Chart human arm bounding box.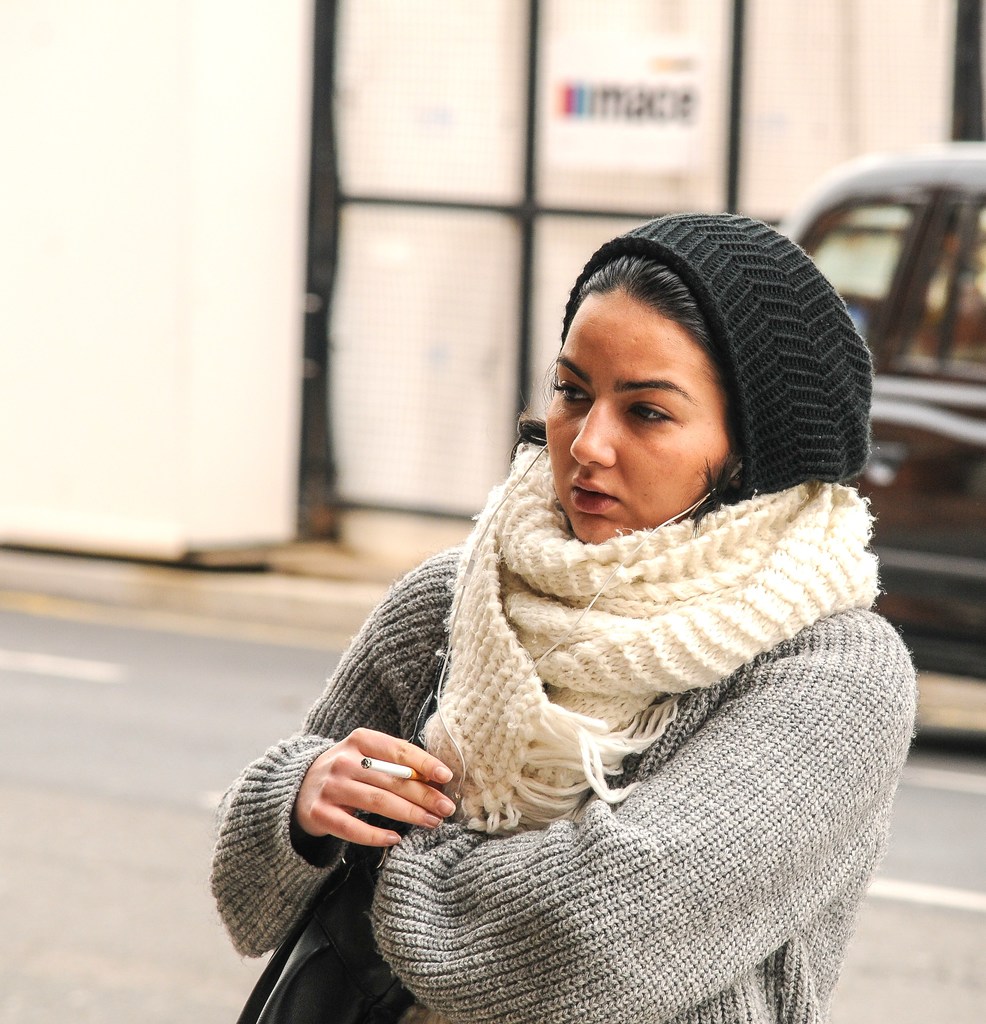
Charted: left=222, top=545, right=457, bottom=848.
